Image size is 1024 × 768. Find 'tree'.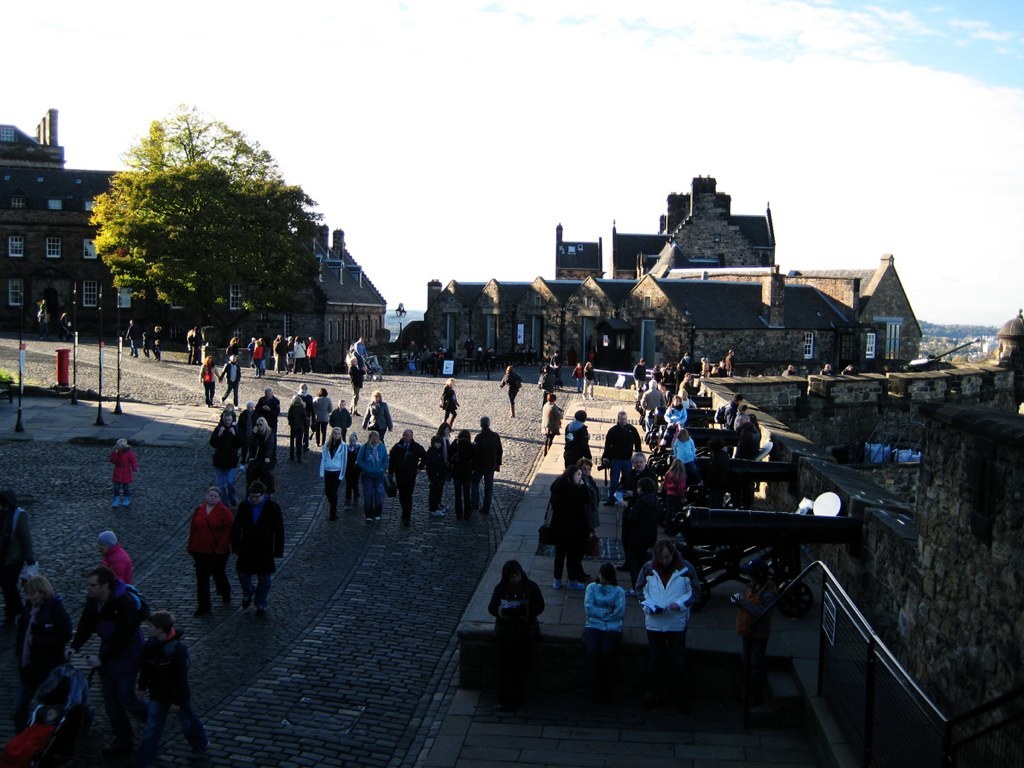
box=[68, 105, 347, 359].
